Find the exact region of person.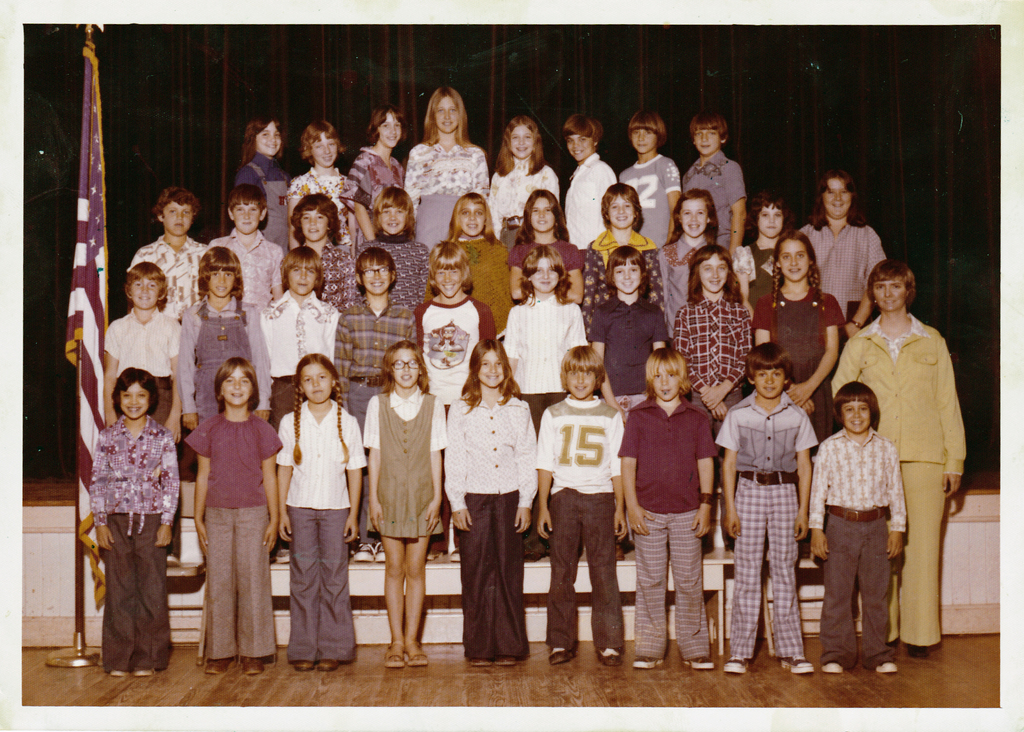
Exact region: (left=173, top=338, right=262, bottom=646).
